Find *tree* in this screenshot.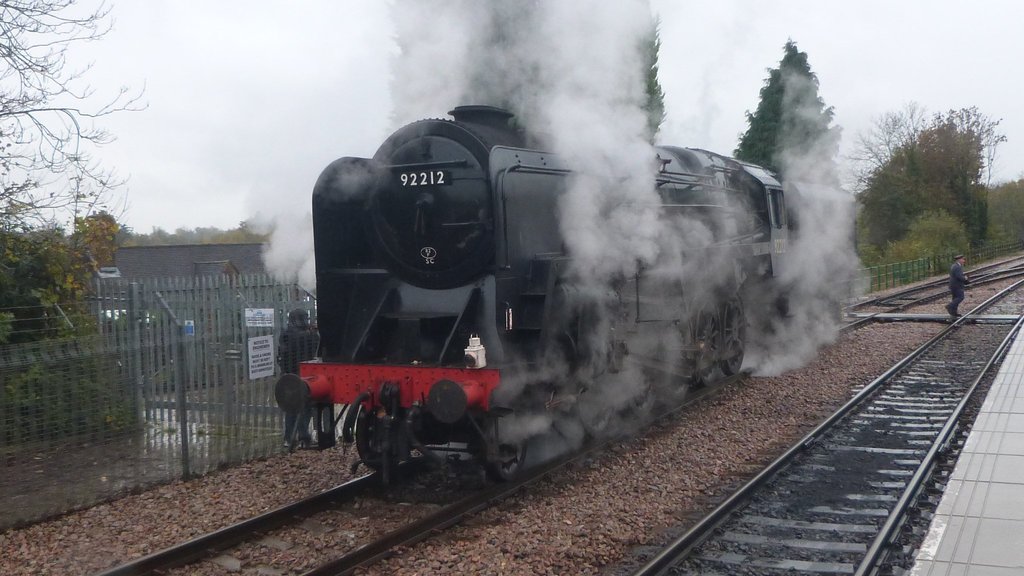
The bounding box for *tree* is select_region(385, 0, 670, 146).
